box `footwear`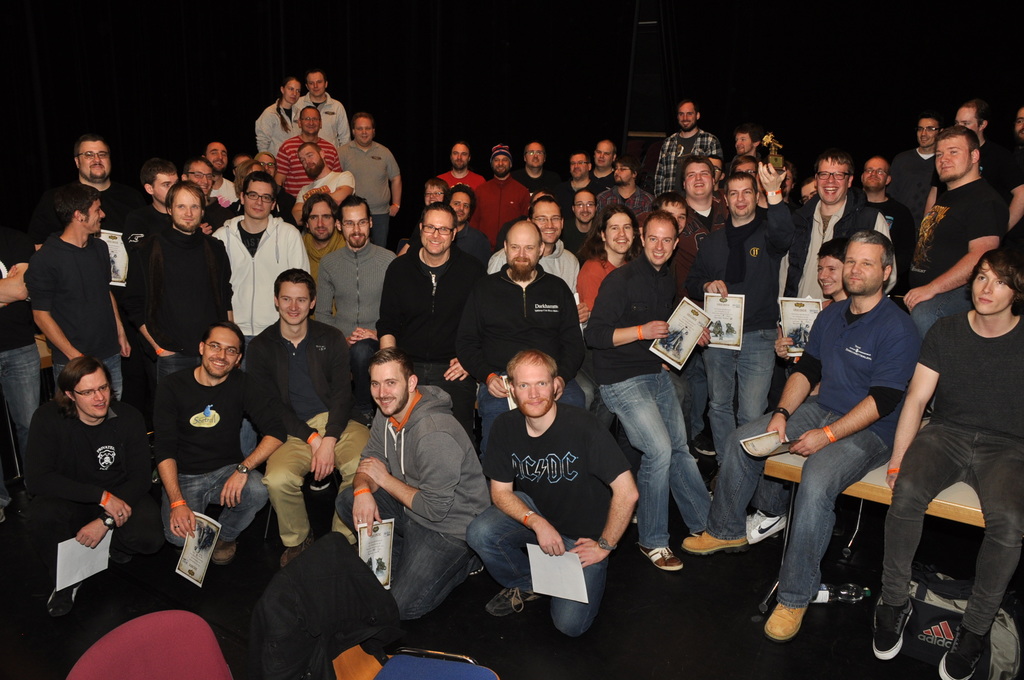
(486,588,540,619)
